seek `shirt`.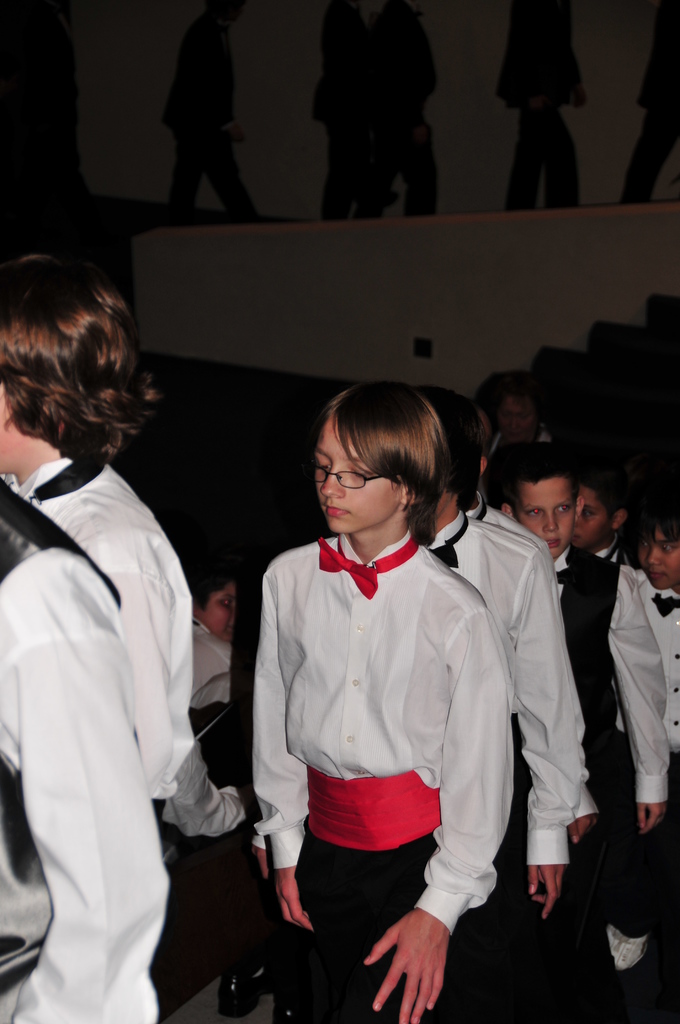
{"left": 0, "top": 455, "right": 250, "bottom": 840}.
